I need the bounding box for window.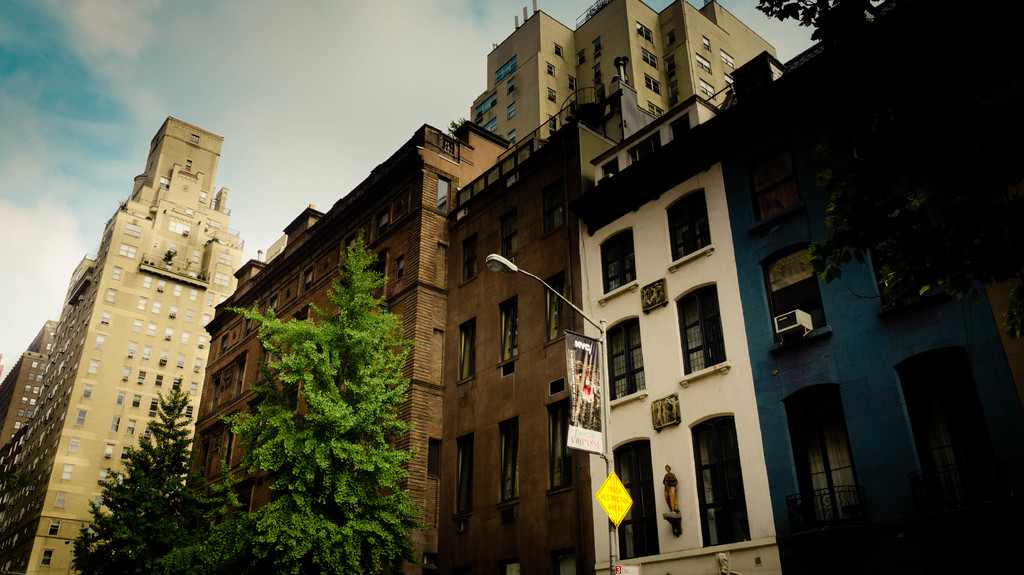
Here it is: (646, 75, 664, 96).
